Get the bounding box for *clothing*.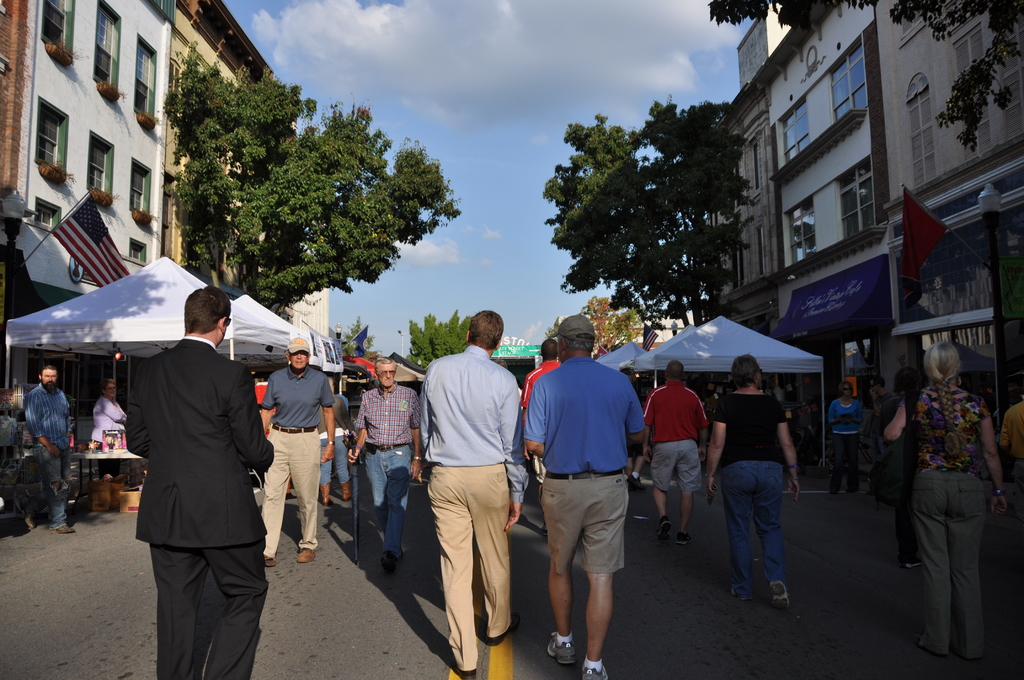
[x1=892, y1=397, x2=924, y2=557].
